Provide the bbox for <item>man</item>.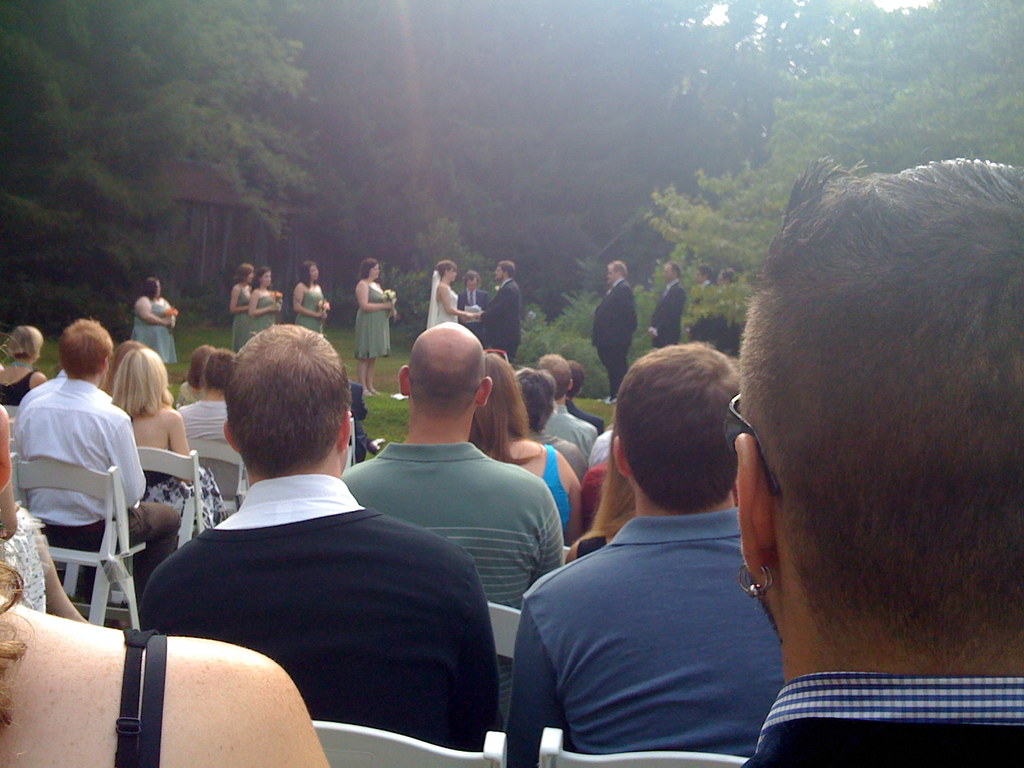
region(650, 259, 682, 347).
